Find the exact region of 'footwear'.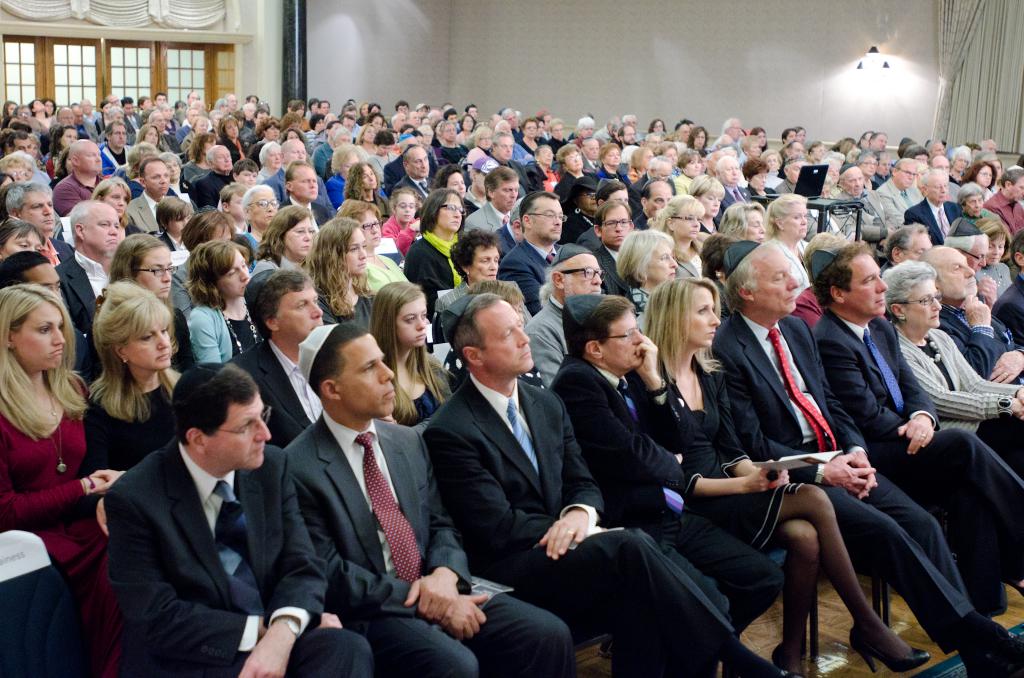
Exact region: detection(958, 626, 1023, 675).
